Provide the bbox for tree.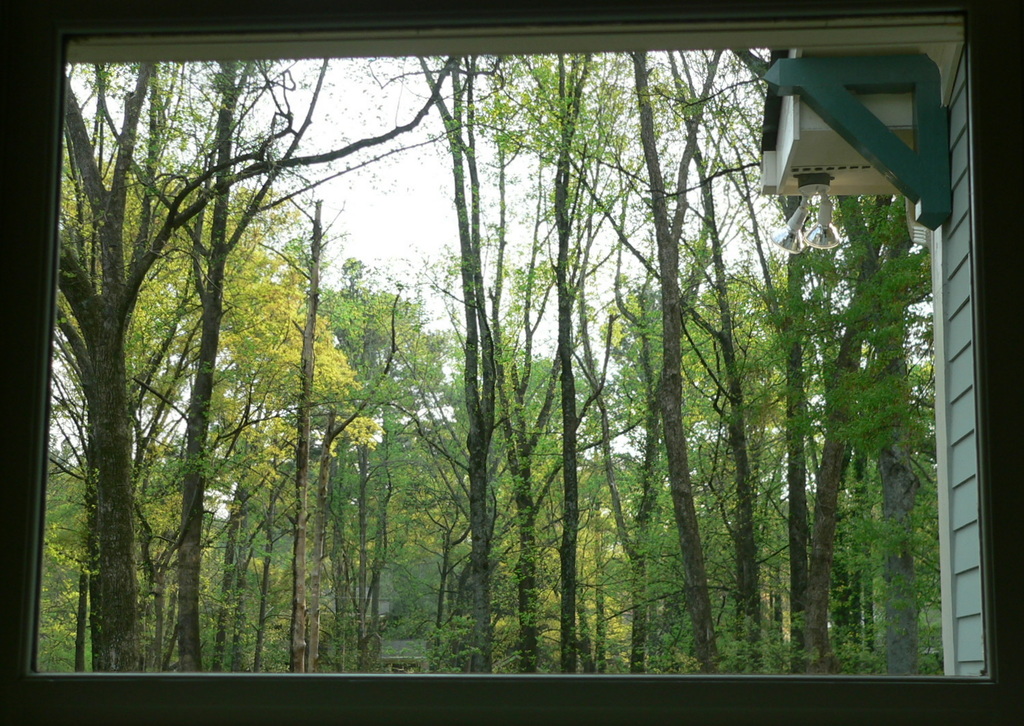
box=[655, 38, 805, 685].
